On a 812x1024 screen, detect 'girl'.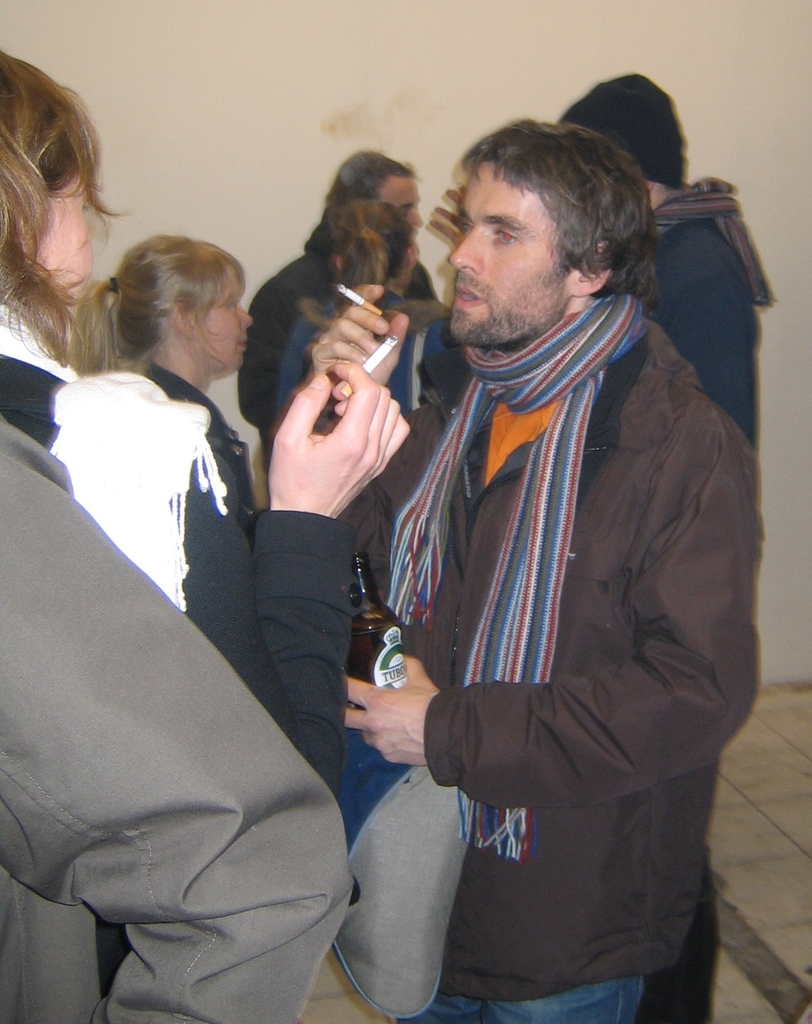
region(65, 230, 257, 551).
